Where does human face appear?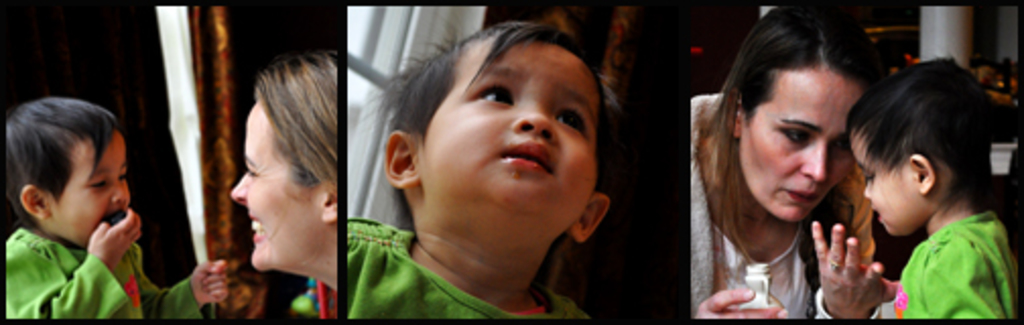
Appears at 738 69 868 230.
